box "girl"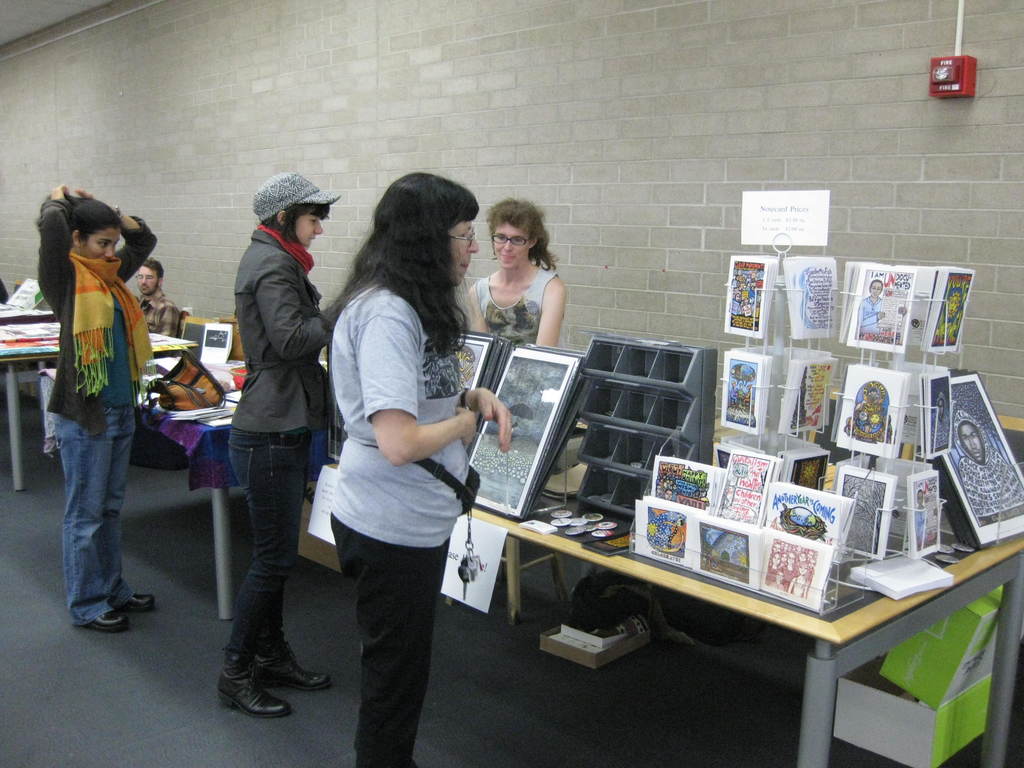
[321,170,514,767]
